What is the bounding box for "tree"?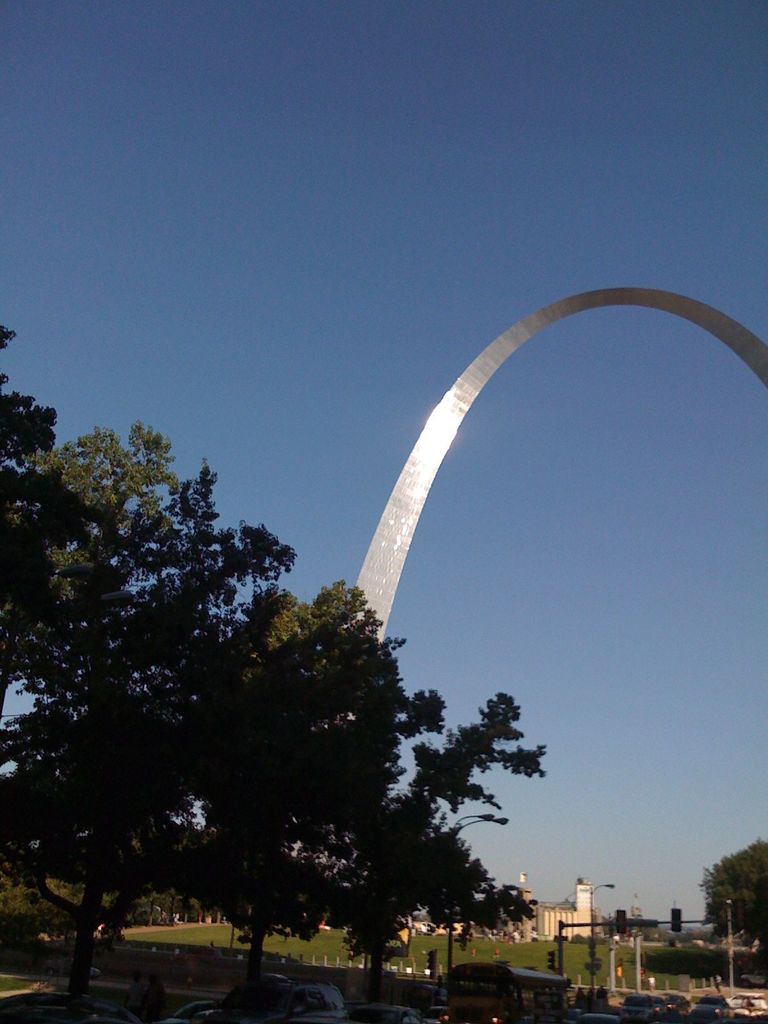
{"x1": 694, "y1": 838, "x2": 767, "y2": 945}.
